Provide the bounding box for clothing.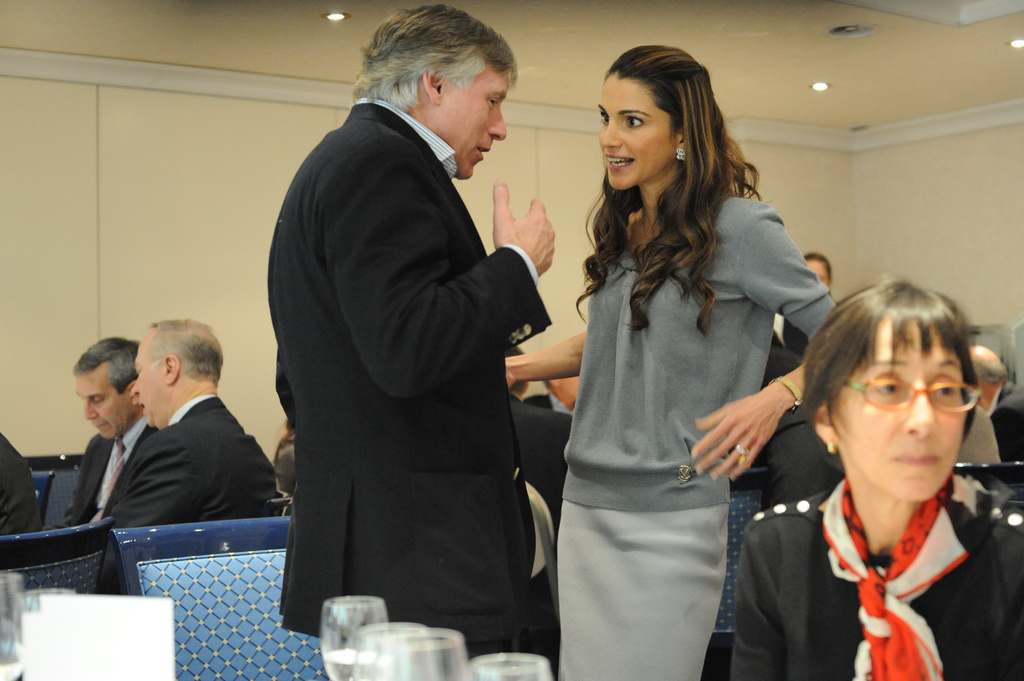
(101,385,279,522).
